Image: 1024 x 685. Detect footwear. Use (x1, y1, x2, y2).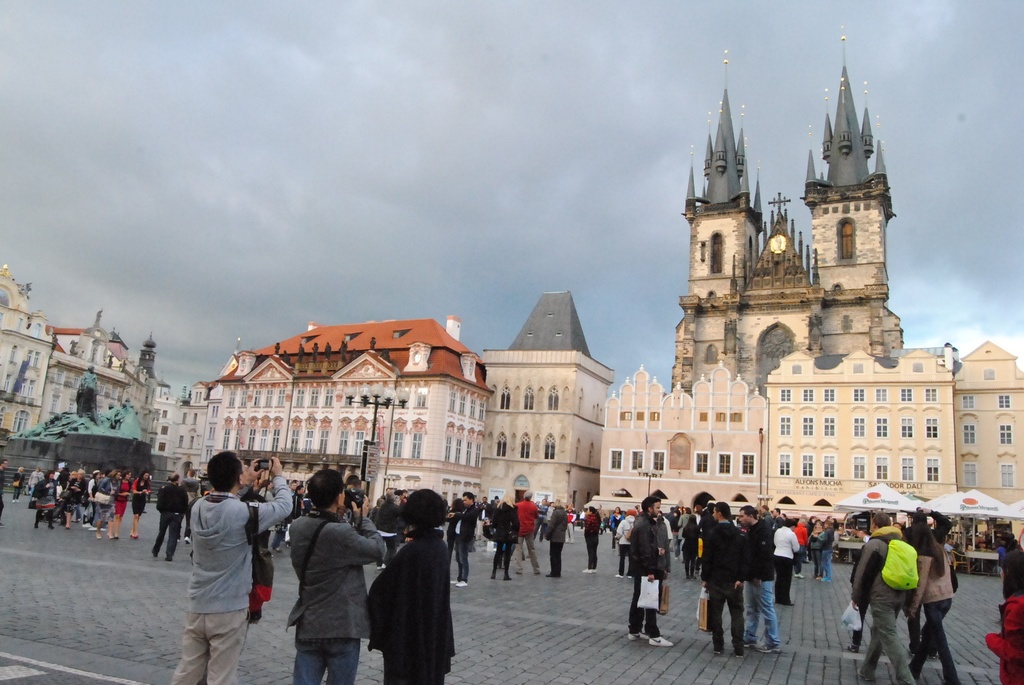
(381, 562, 387, 571).
